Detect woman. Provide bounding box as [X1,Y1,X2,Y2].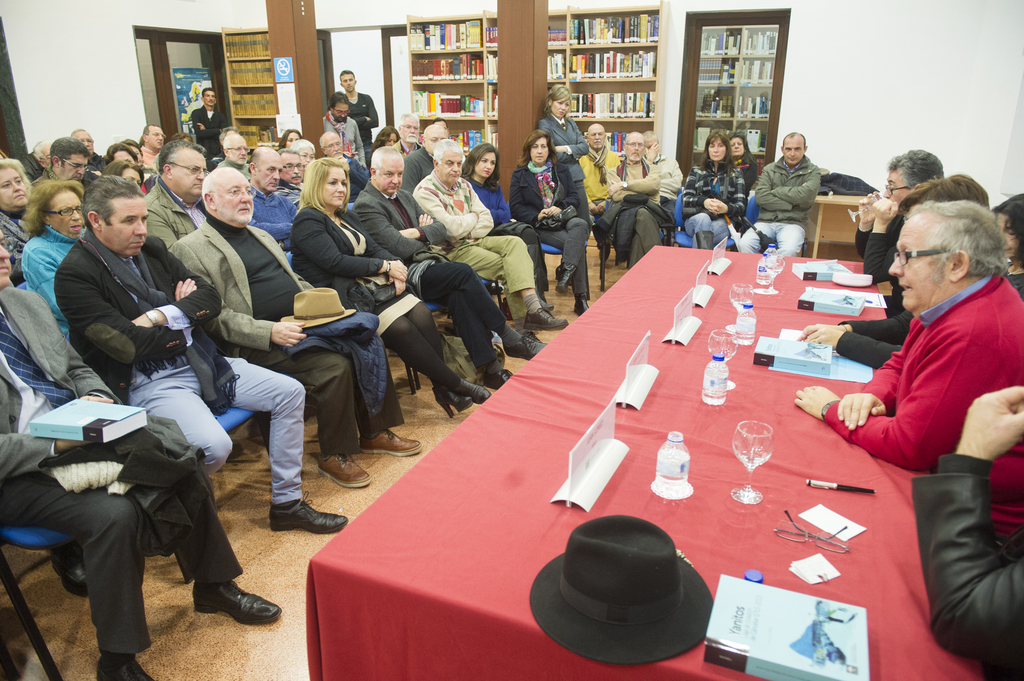
[724,127,758,197].
